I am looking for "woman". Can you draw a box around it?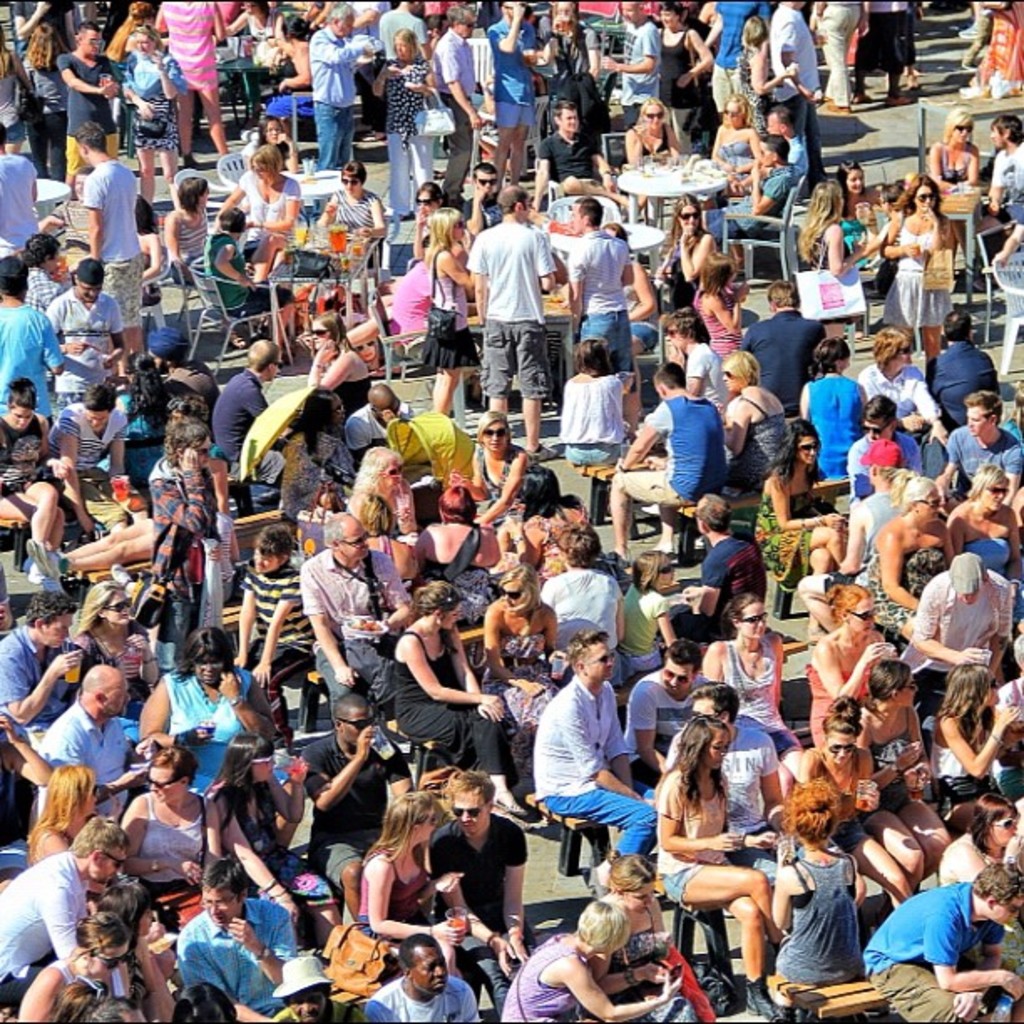
Sure, the bounding box is Rect(112, 743, 228, 1022).
